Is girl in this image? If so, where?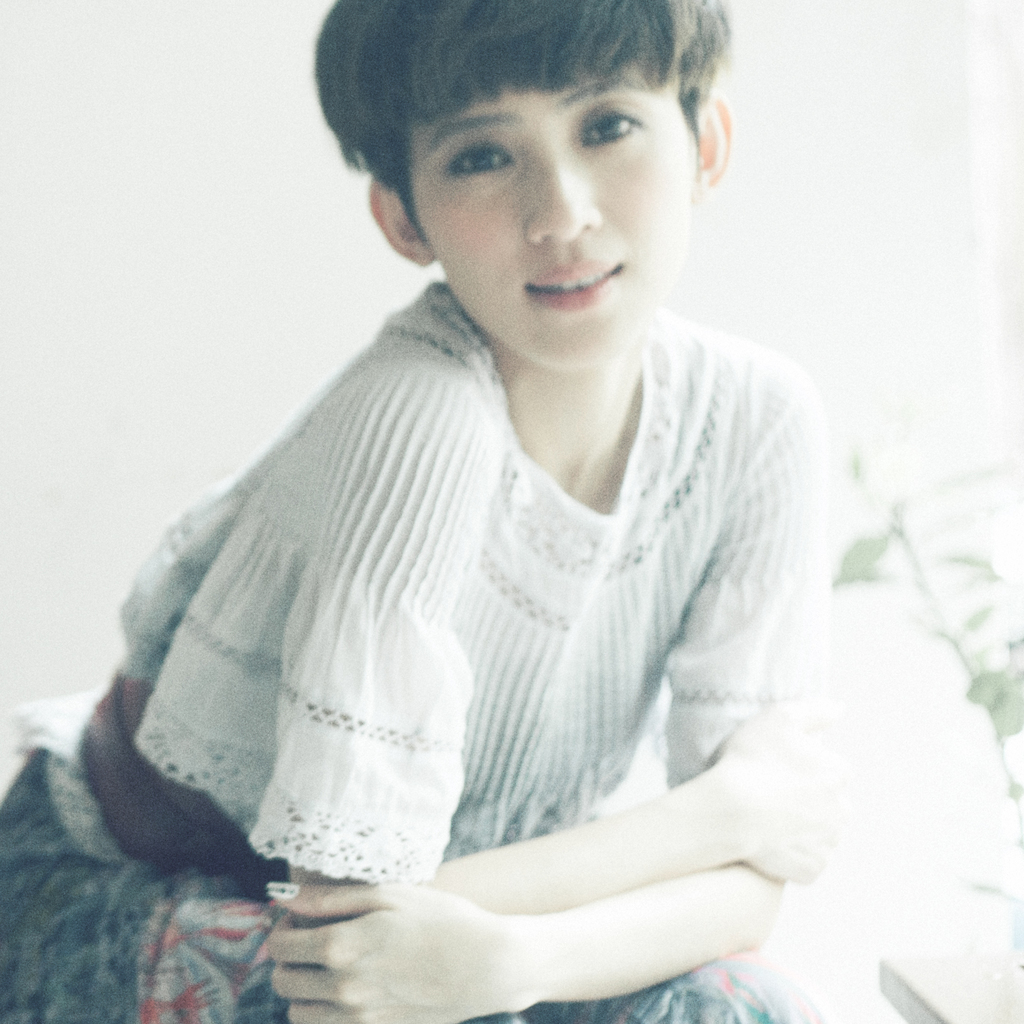
Yes, at {"x1": 1, "y1": 1, "x2": 853, "y2": 1023}.
